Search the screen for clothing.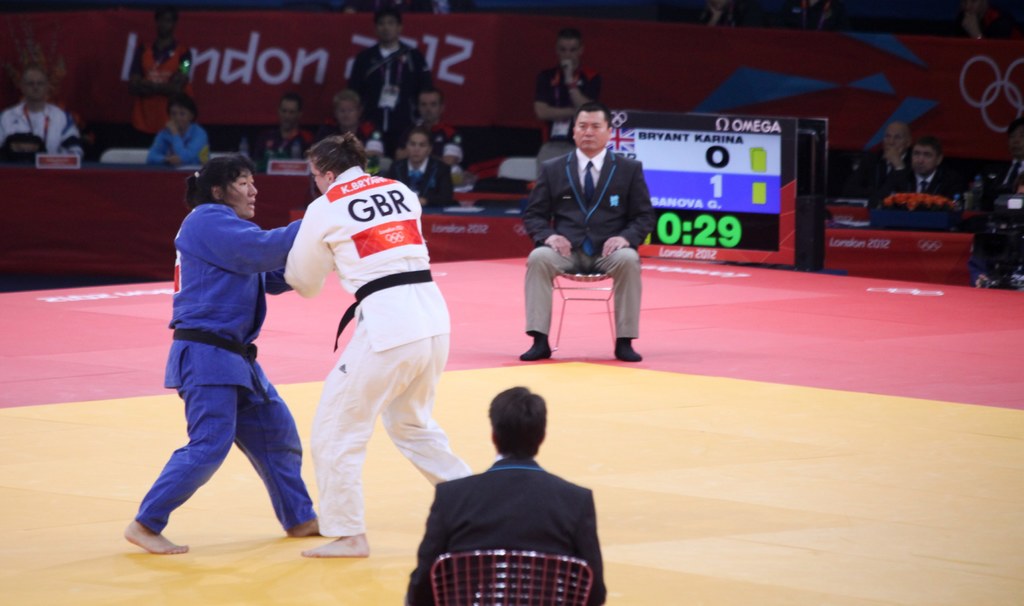
Found at box=[289, 172, 467, 541].
